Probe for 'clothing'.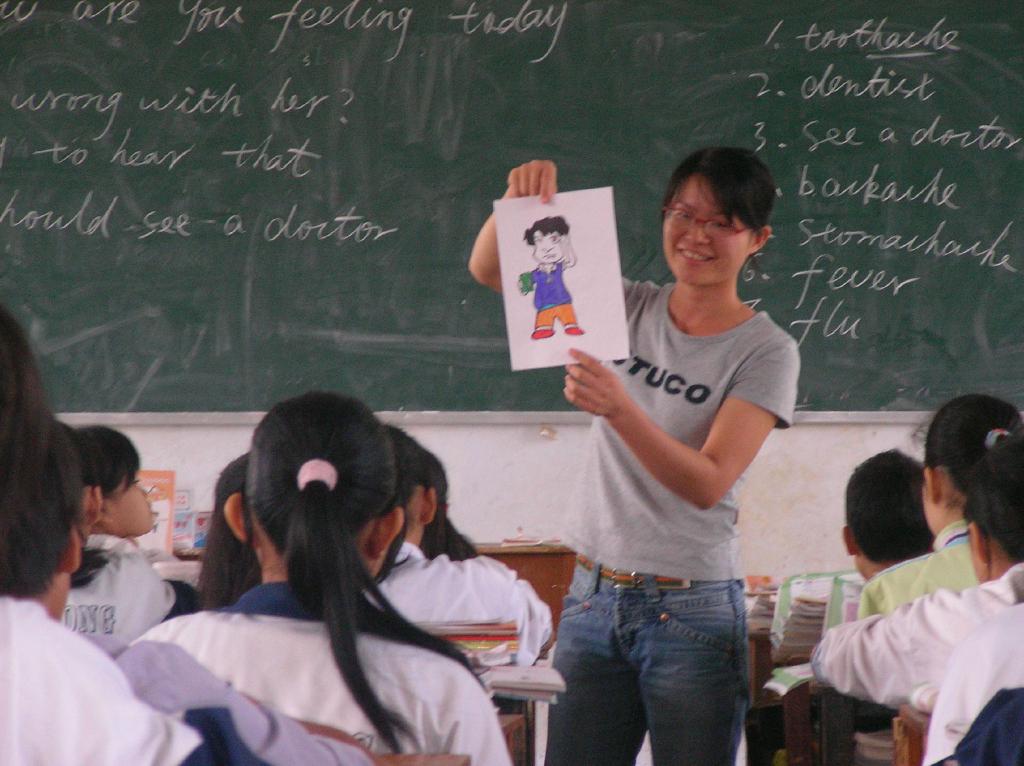
Probe result: detection(0, 592, 283, 765).
